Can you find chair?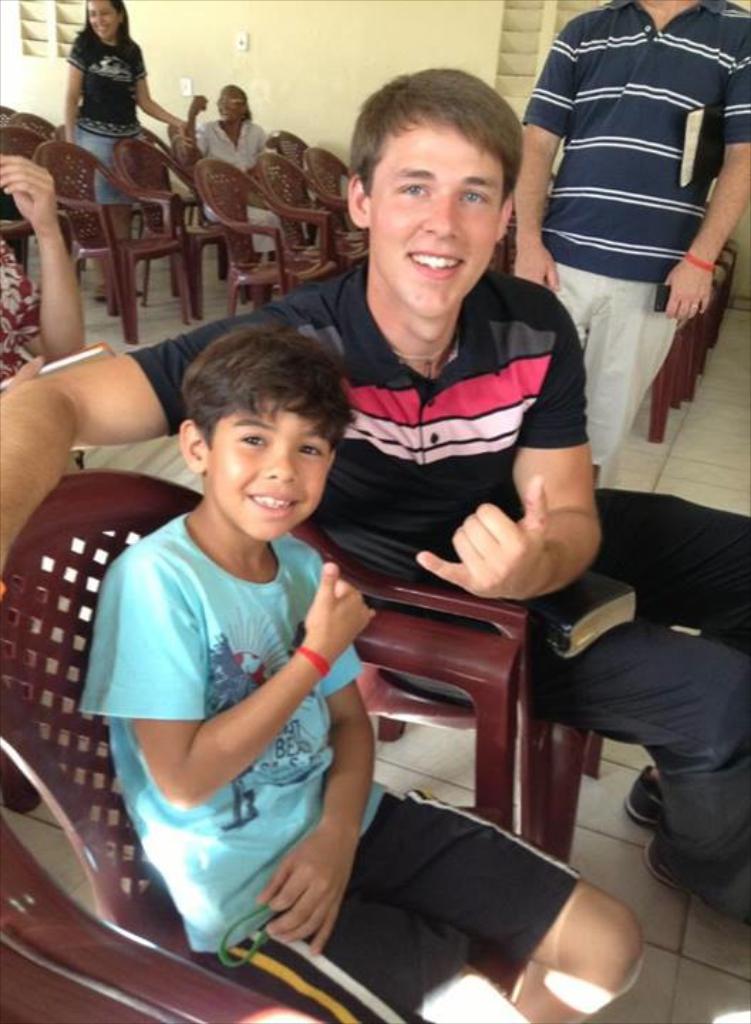
Yes, bounding box: 282 518 612 875.
